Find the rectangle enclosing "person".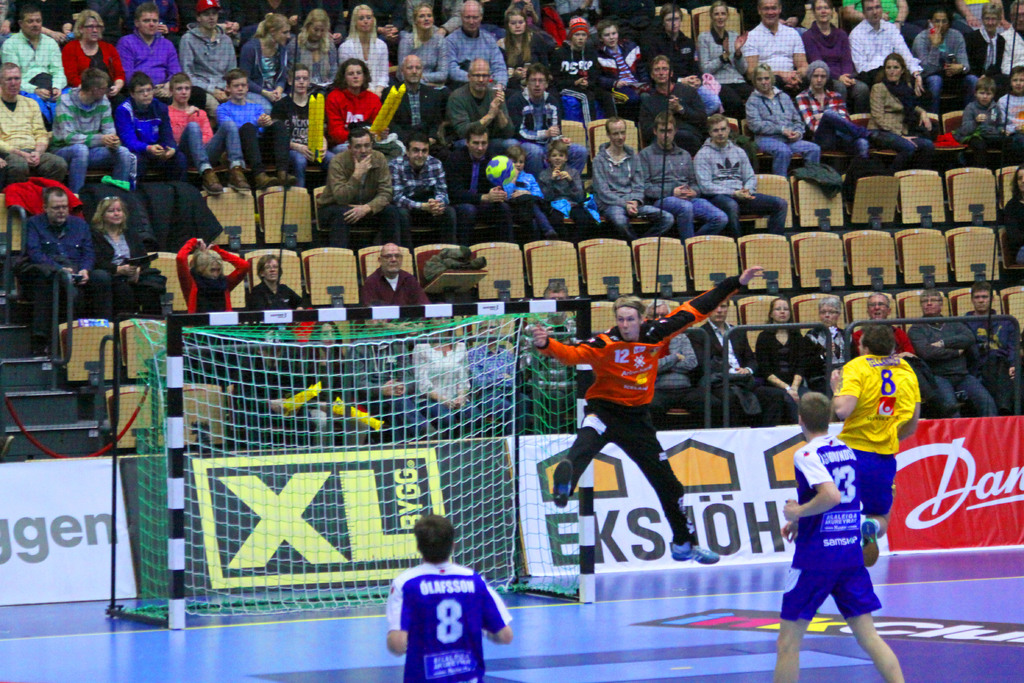
x1=166, y1=74, x2=253, y2=197.
